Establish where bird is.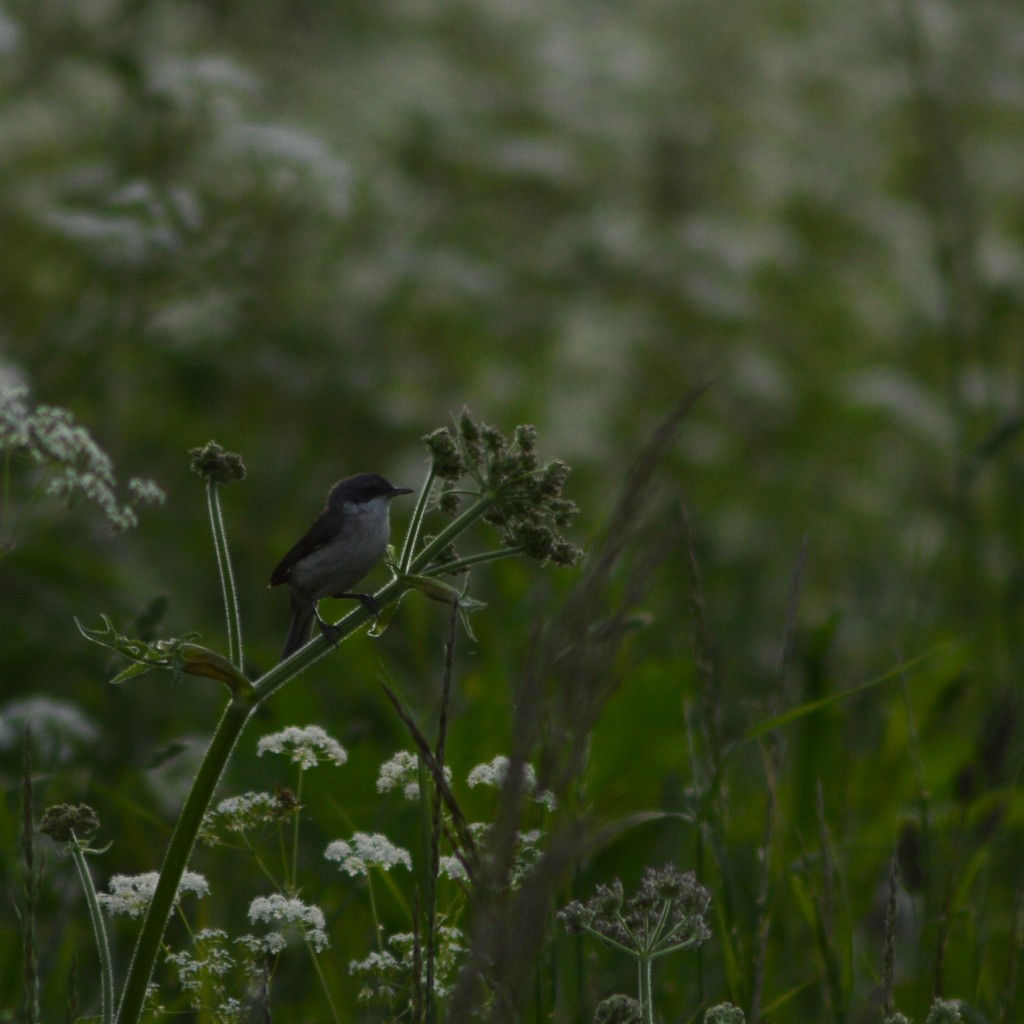
Established at [x1=233, y1=464, x2=426, y2=641].
